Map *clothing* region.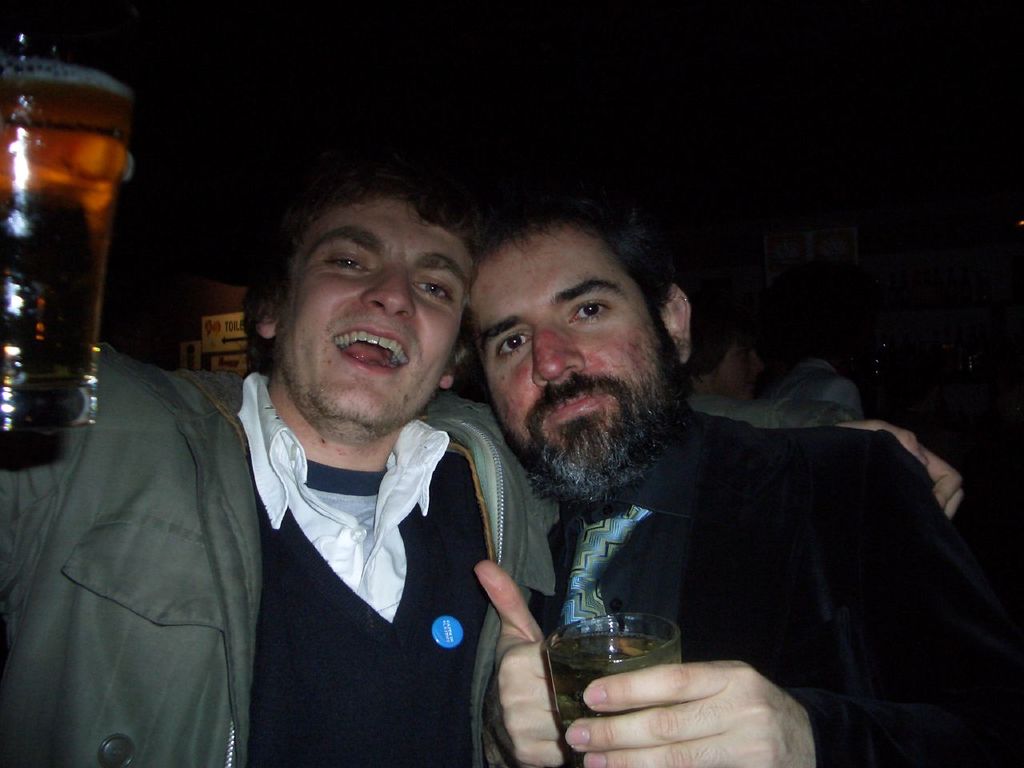
Mapped to (0,370,652,767).
